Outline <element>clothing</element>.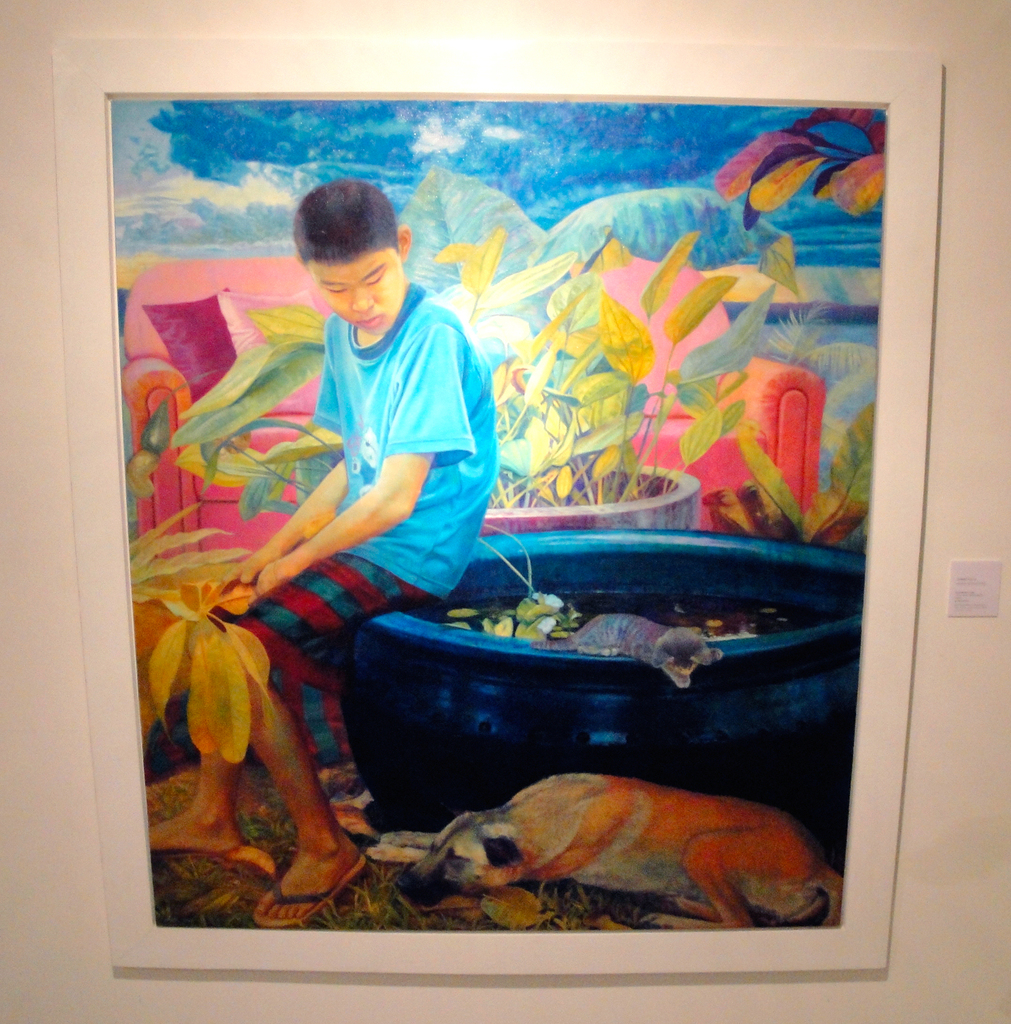
Outline: bbox=(224, 197, 524, 713).
